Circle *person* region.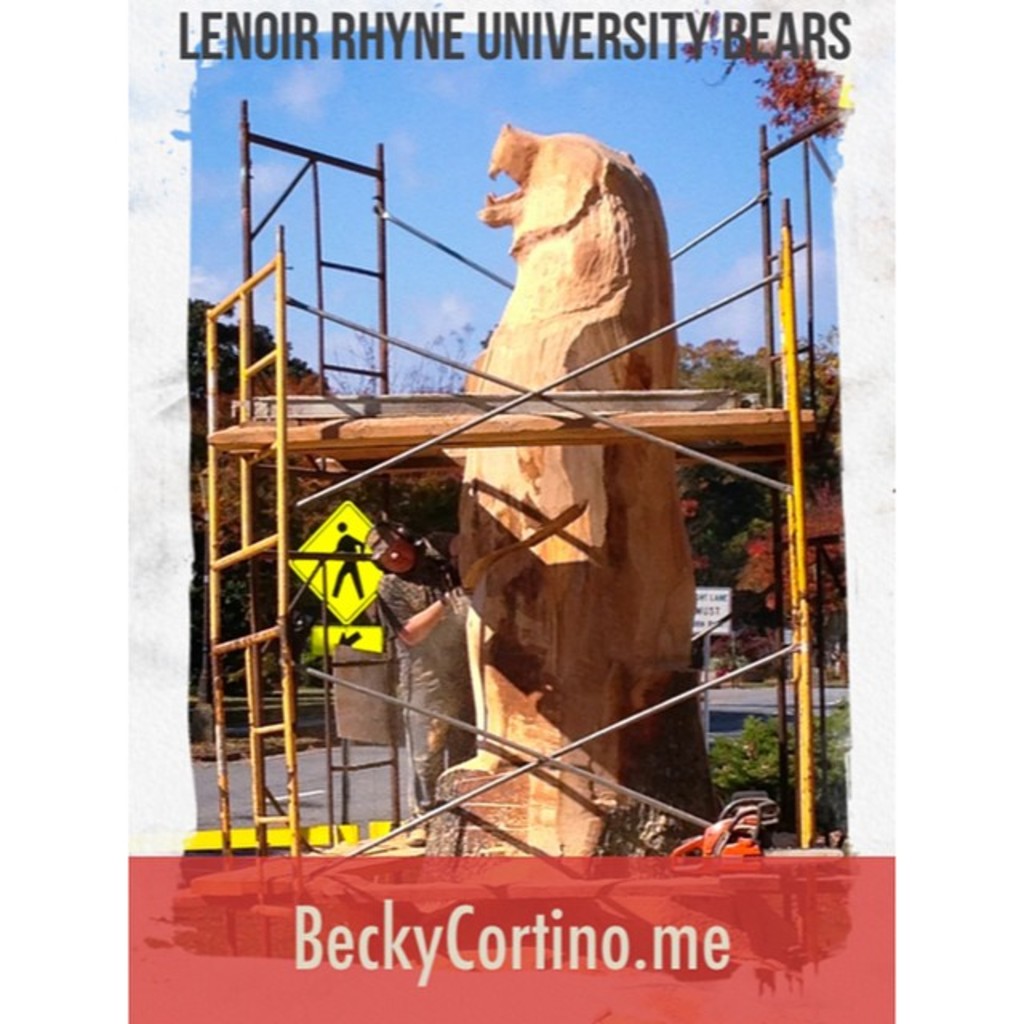
Region: crop(365, 517, 477, 846).
